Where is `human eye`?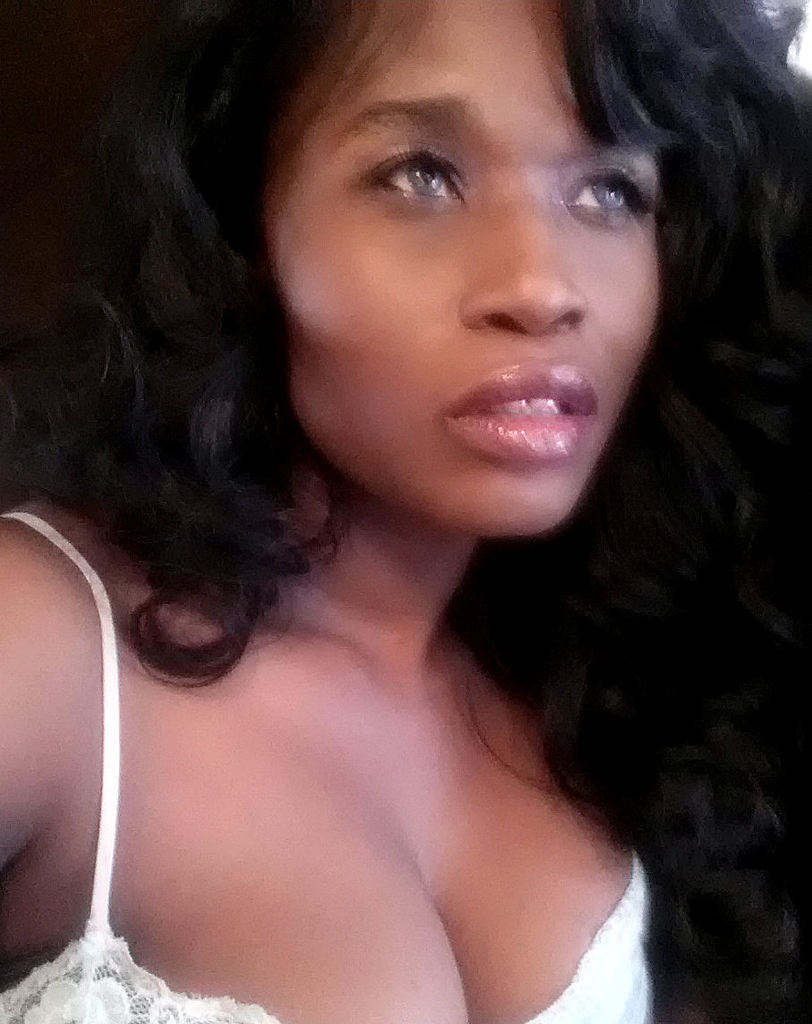
565:141:660:220.
